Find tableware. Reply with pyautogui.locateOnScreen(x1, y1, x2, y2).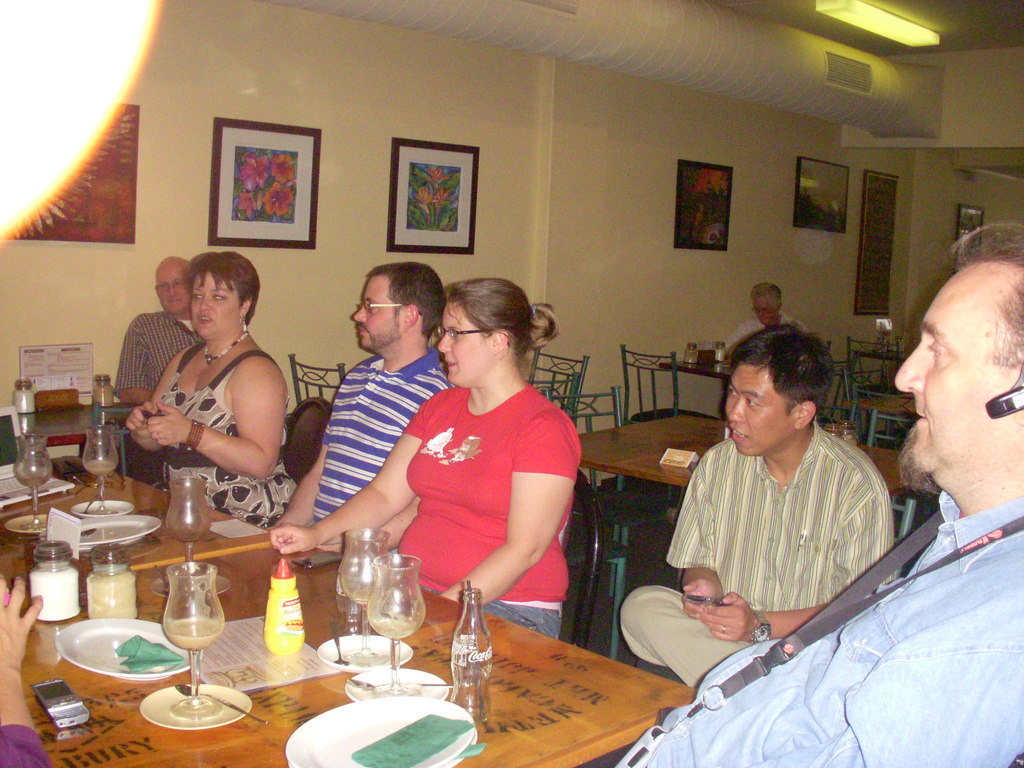
pyautogui.locateOnScreen(75, 484, 138, 518).
